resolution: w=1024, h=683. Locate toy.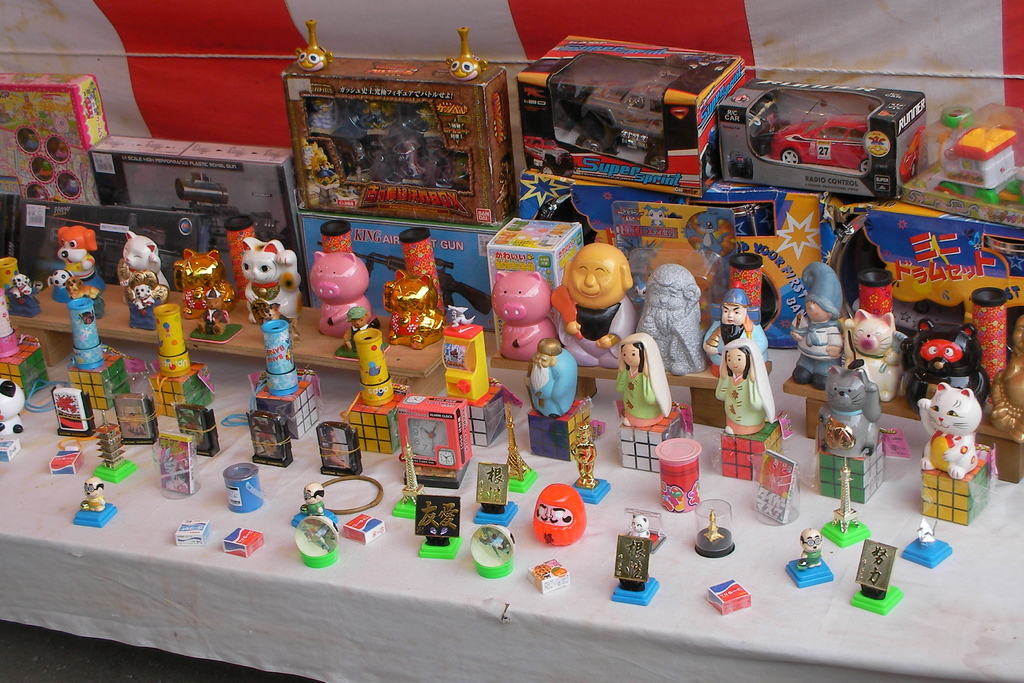
bbox=[22, 131, 38, 152].
